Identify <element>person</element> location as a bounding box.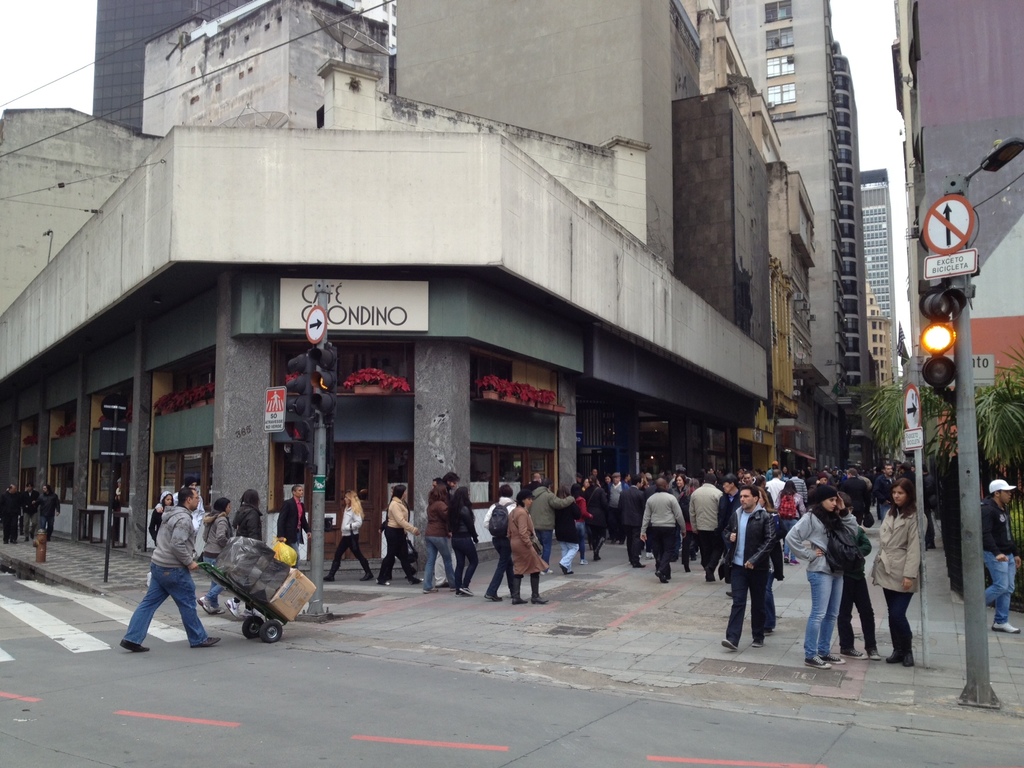
select_region(767, 468, 779, 507).
